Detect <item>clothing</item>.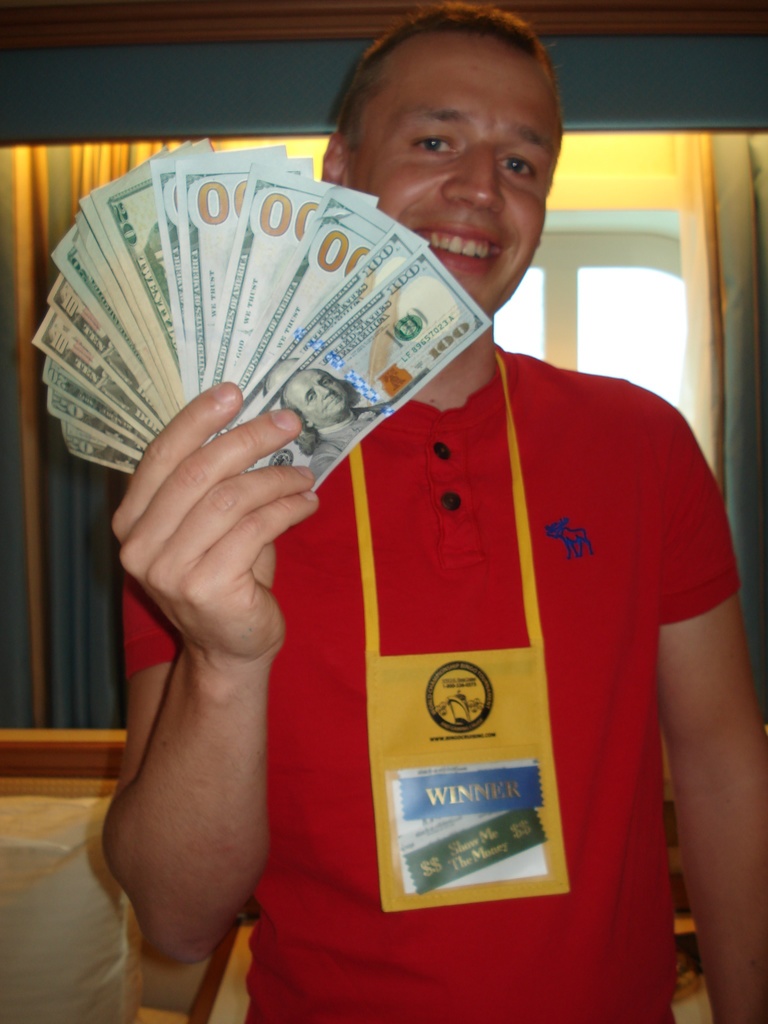
Detected at 143/189/707/982.
